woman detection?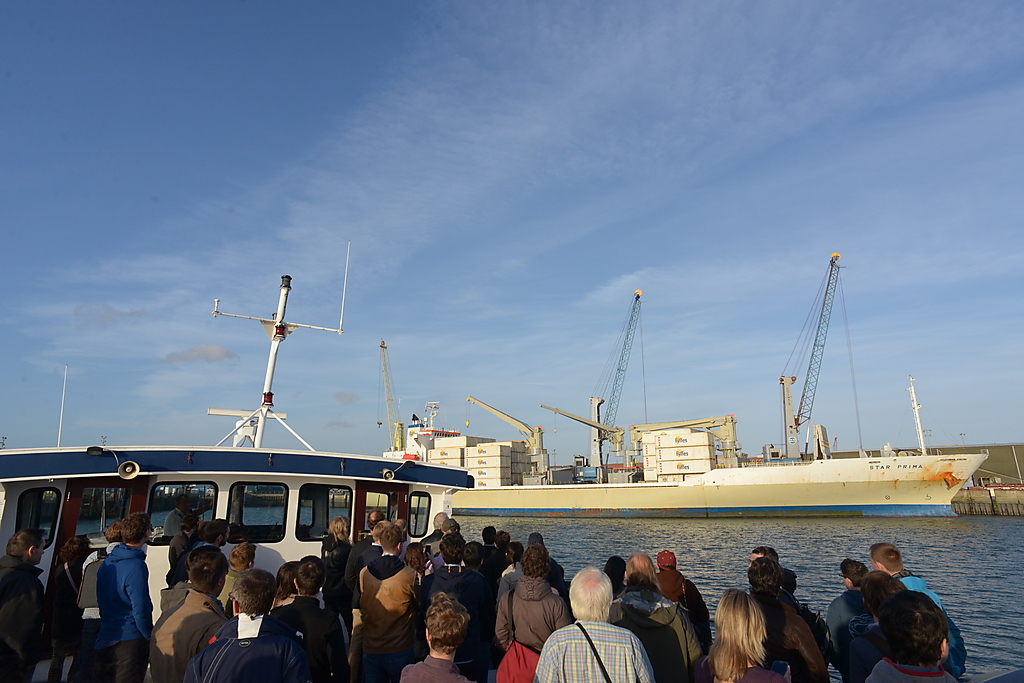
[x1=705, y1=590, x2=810, y2=674]
